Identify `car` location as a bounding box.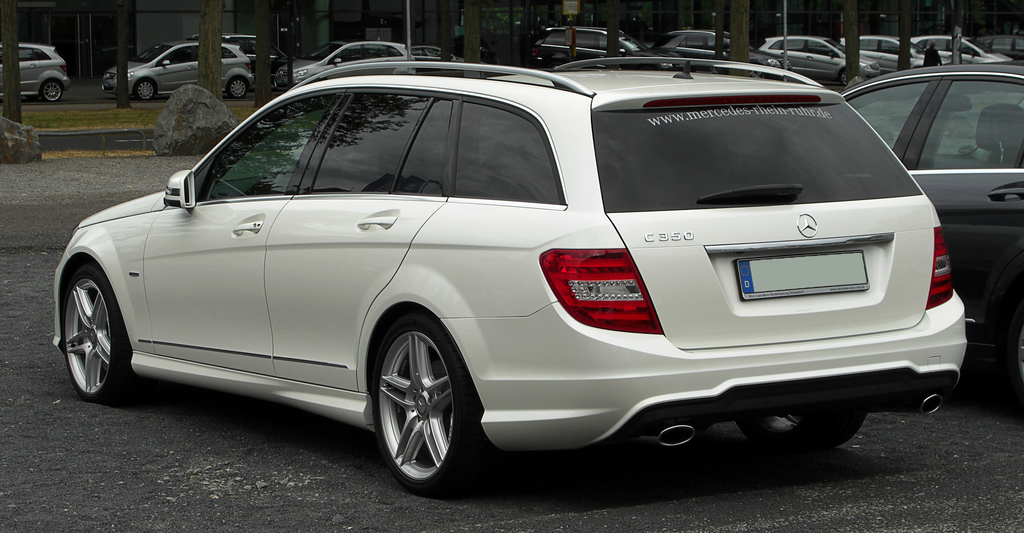
(left=535, top=24, right=646, bottom=70).
